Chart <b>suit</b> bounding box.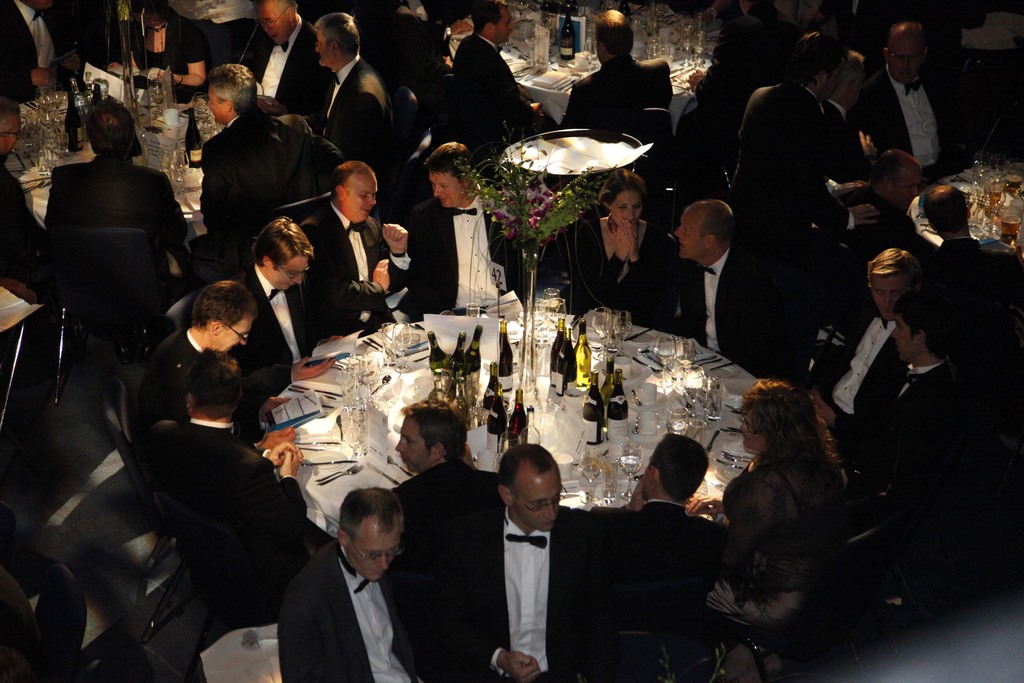
Charted: bbox=[860, 358, 1005, 529].
